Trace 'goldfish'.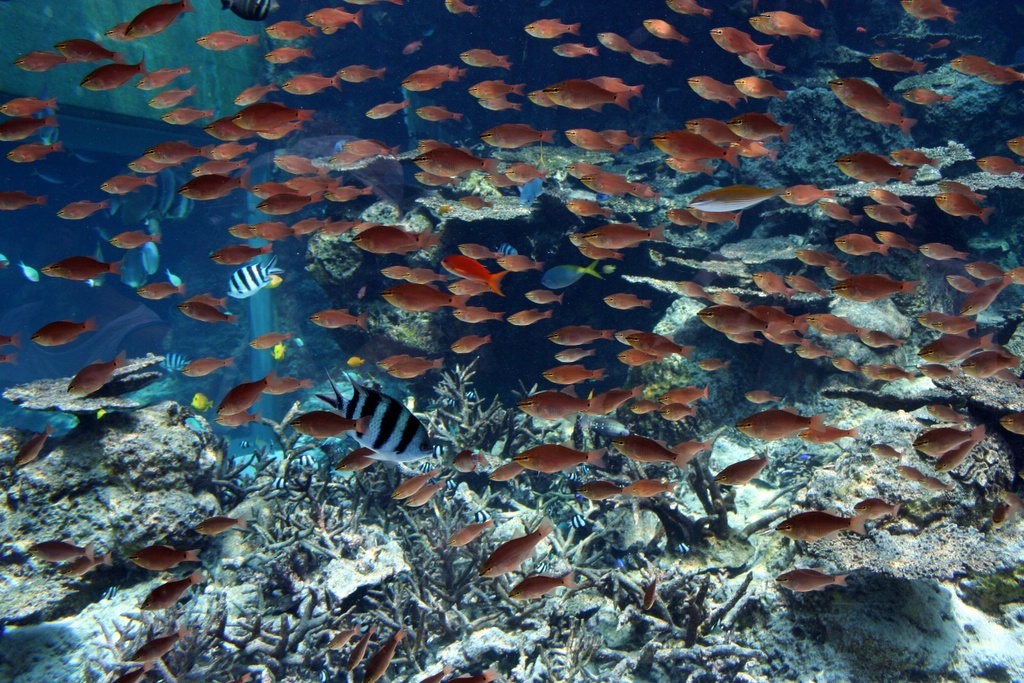
Traced to Rect(41, 255, 124, 282).
